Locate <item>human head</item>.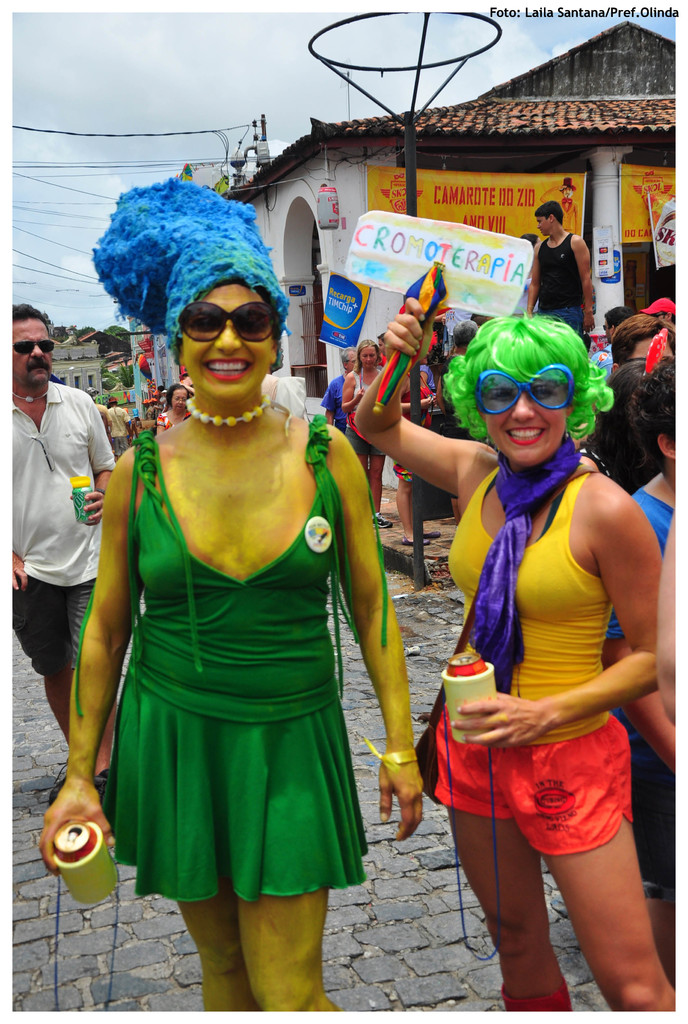
Bounding box: l=359, t=338, r=377, b=373.
